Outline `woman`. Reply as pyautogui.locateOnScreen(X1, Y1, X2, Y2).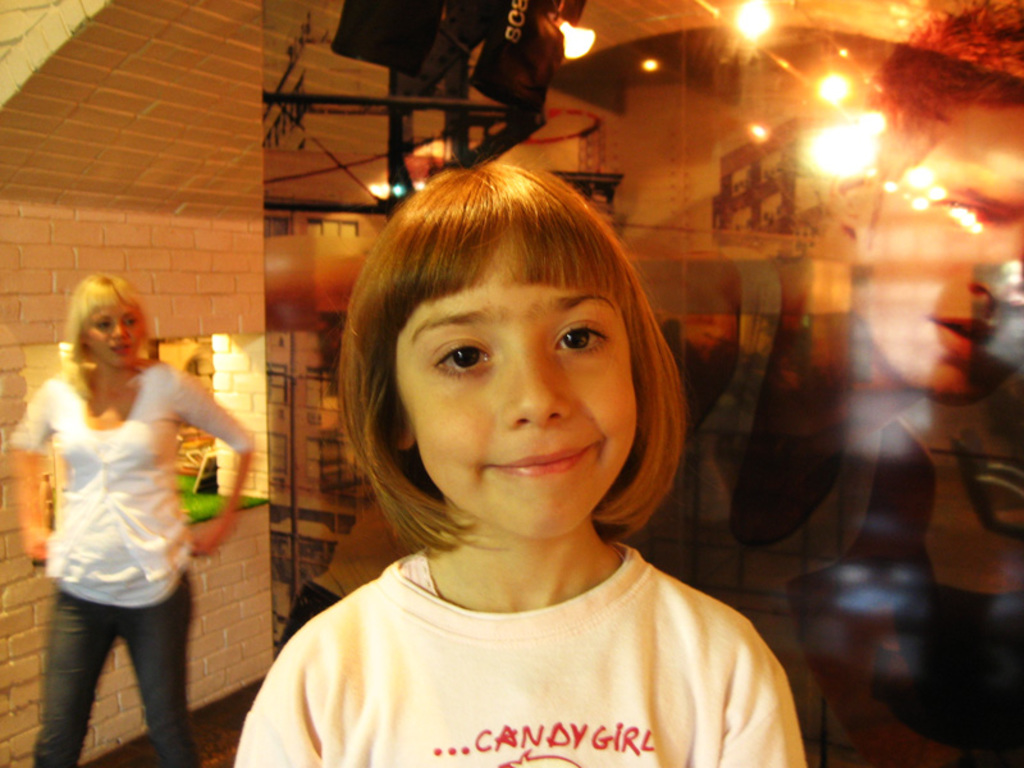
pyautogui.locateOnScreen(13, 269, 253, 767).
